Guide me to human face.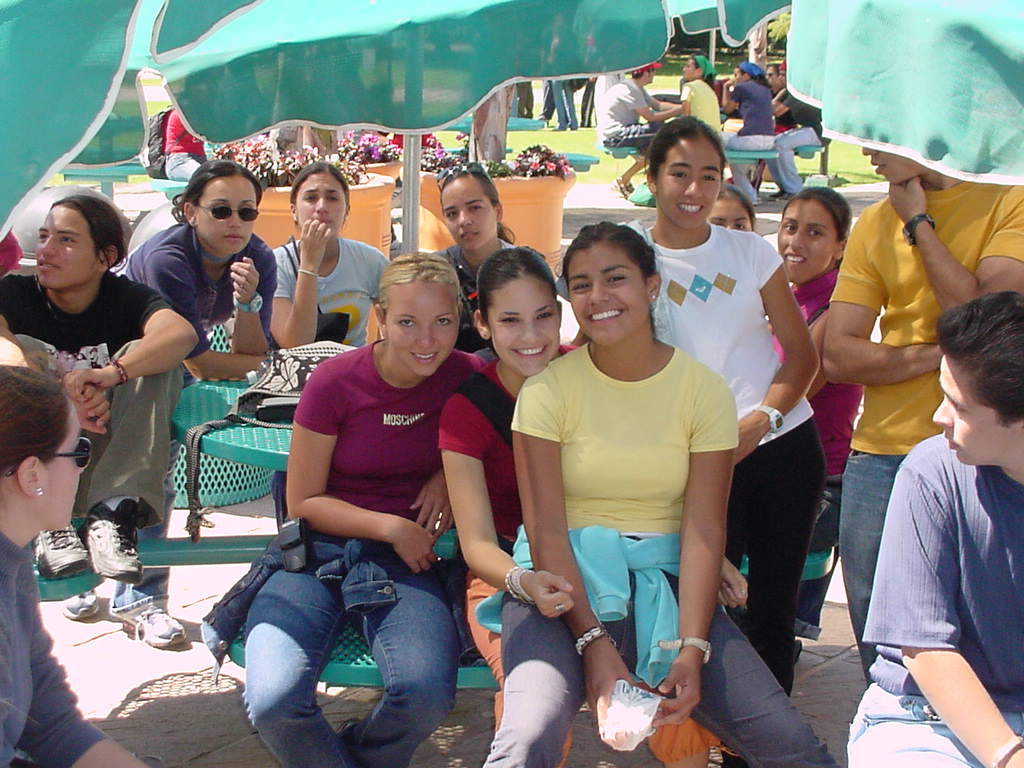
Guidance: <bbox>778, 198, 844, 288</bbox>.
